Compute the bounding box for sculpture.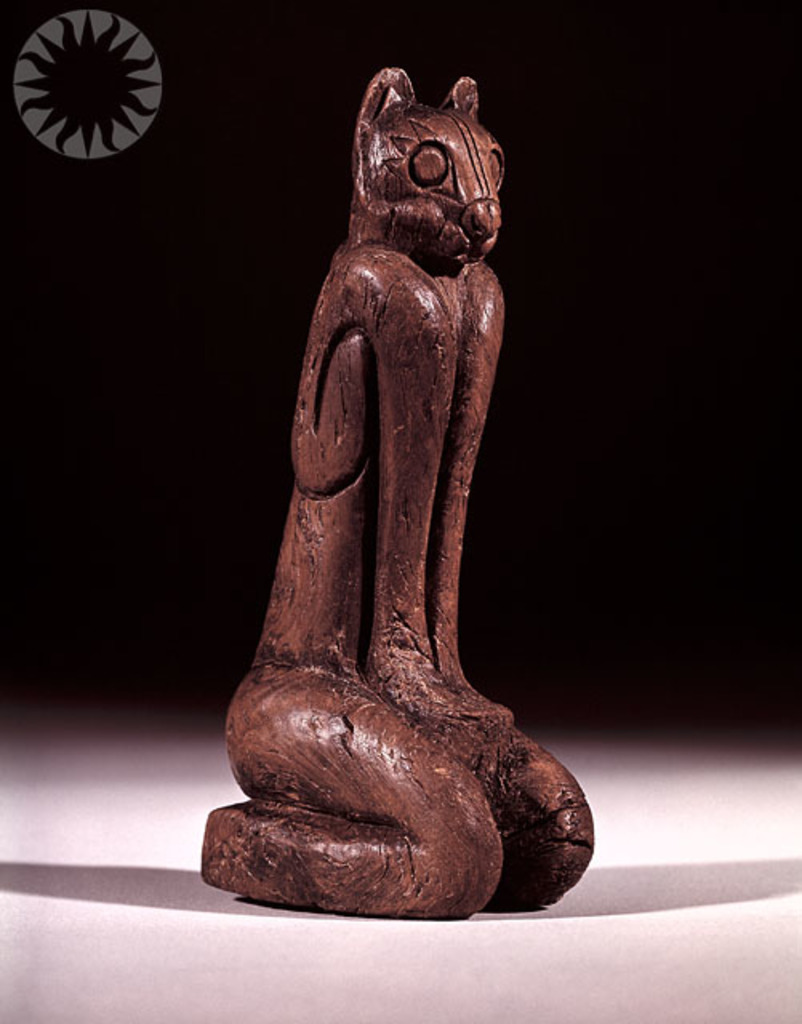
{"left": 219, "top": 61, "right": 544, "bottom": 845}.
